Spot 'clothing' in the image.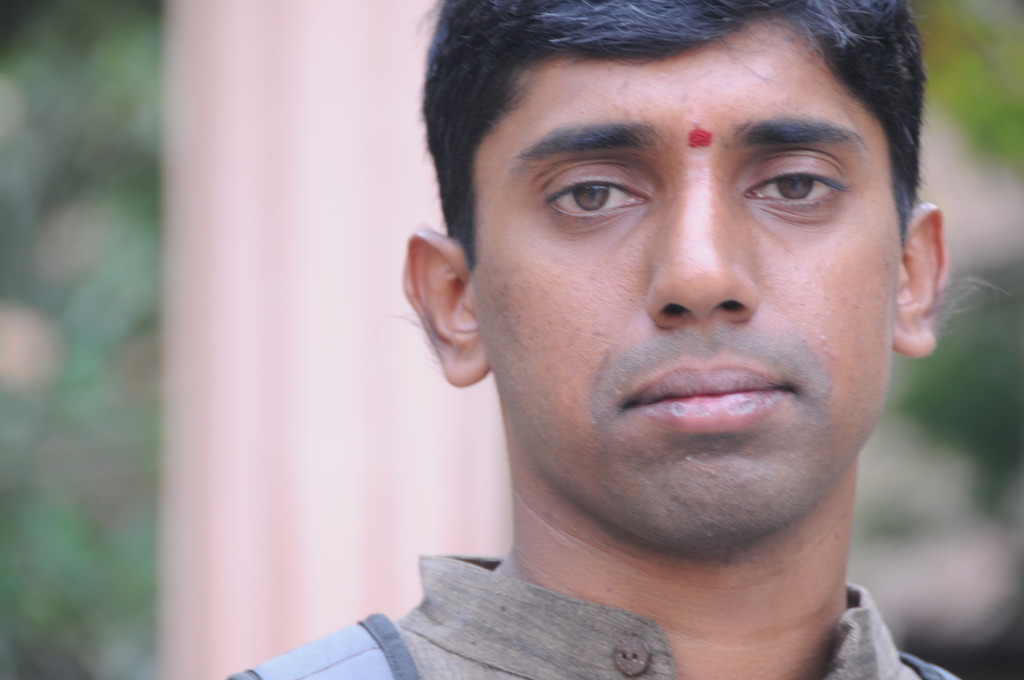
'clothing' found at x1=207 y1=535 x2=978 y2=679.
